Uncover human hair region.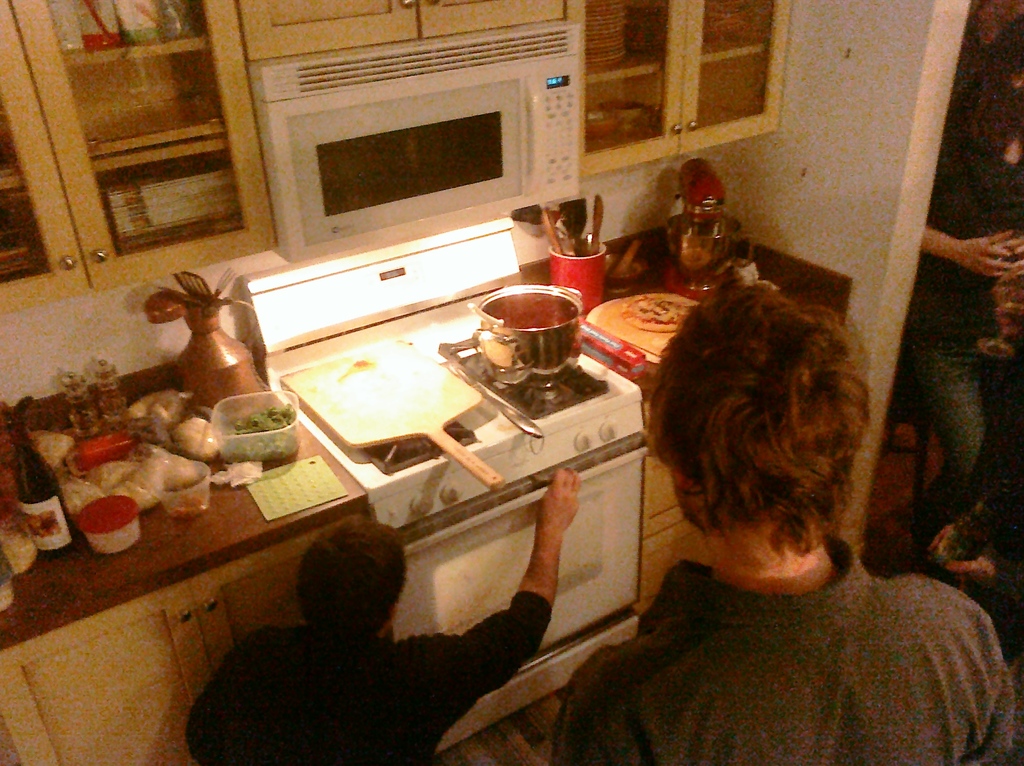
Uncovered: BBox(955, 15, 1023, 158).
